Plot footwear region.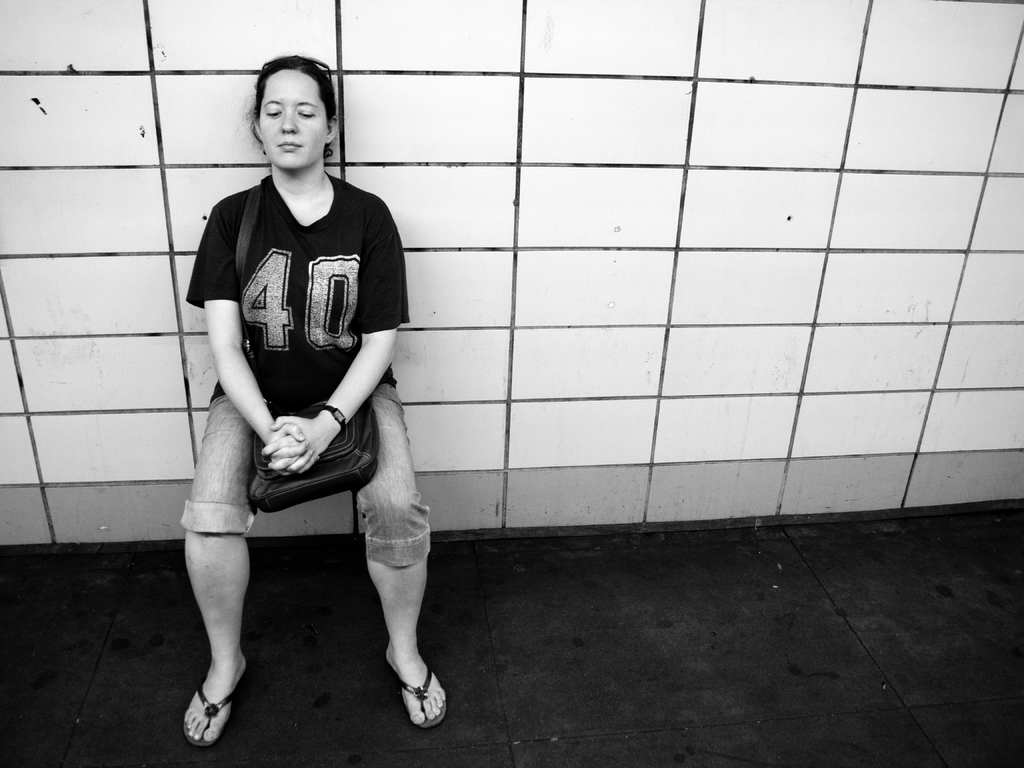
Plotted at bbox(391, 657, 451, 730).
